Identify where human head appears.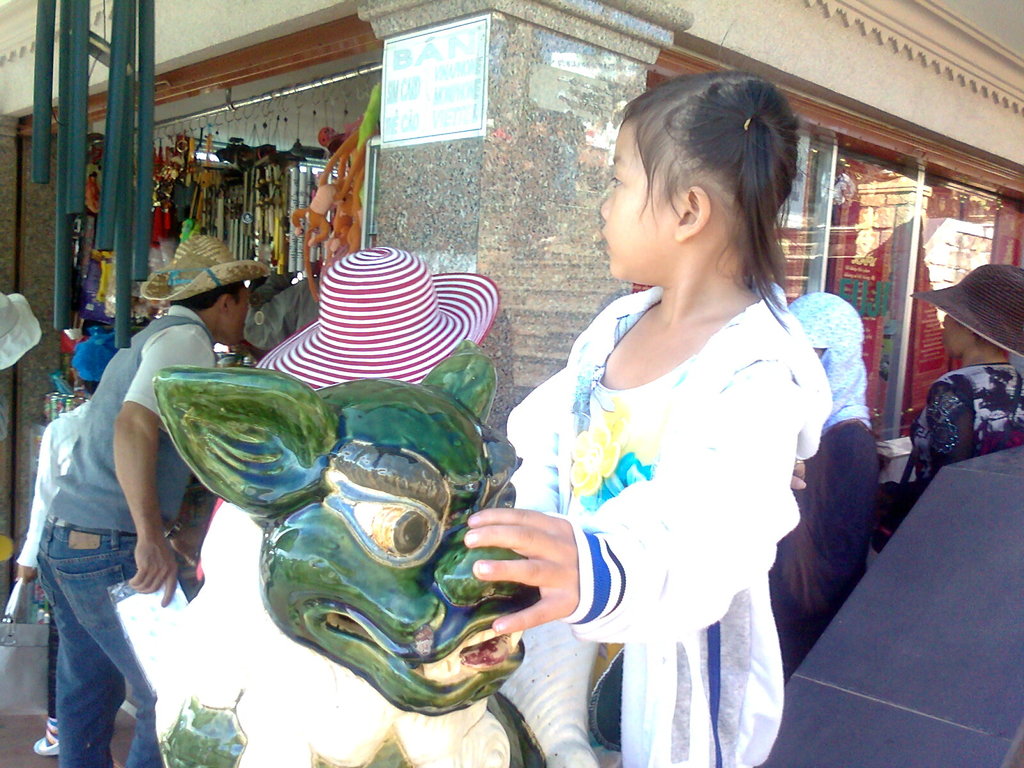
Appears at (x1=908, y1=258, x2=1023, y2=362).
